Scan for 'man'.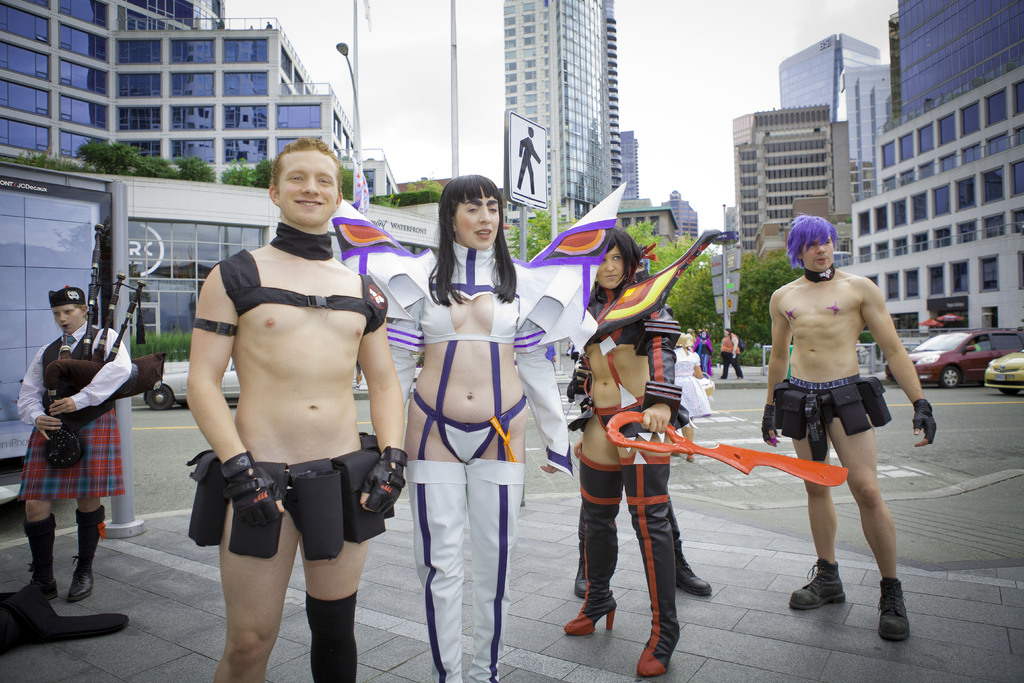
Scan result: crop(756, 220, 922, 588).
